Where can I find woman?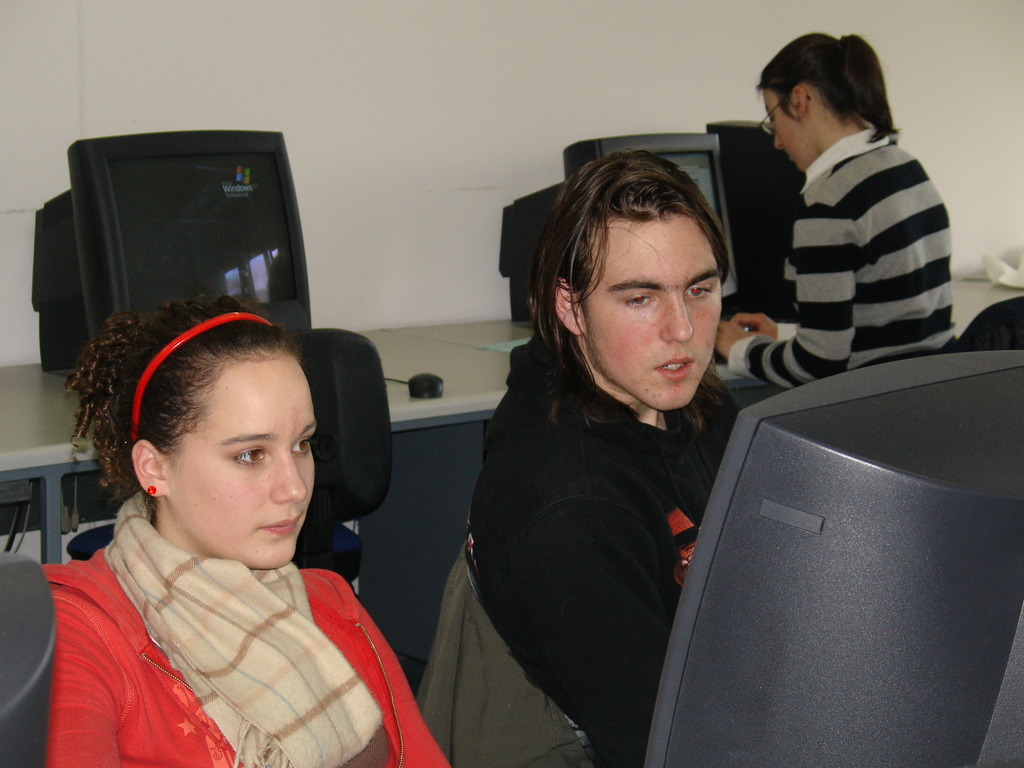
You can find it at {"x1": 27, "y1": 265, "x2": 429, "y2": 753}.
